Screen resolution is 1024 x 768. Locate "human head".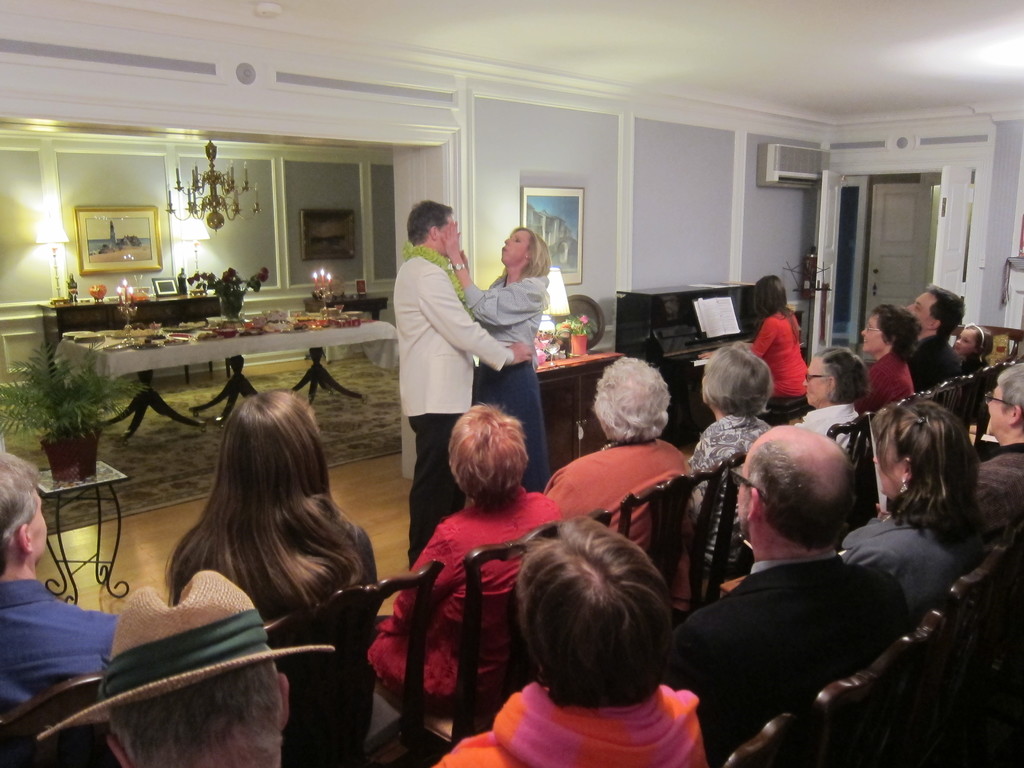
(0, 452, 47, 575).
